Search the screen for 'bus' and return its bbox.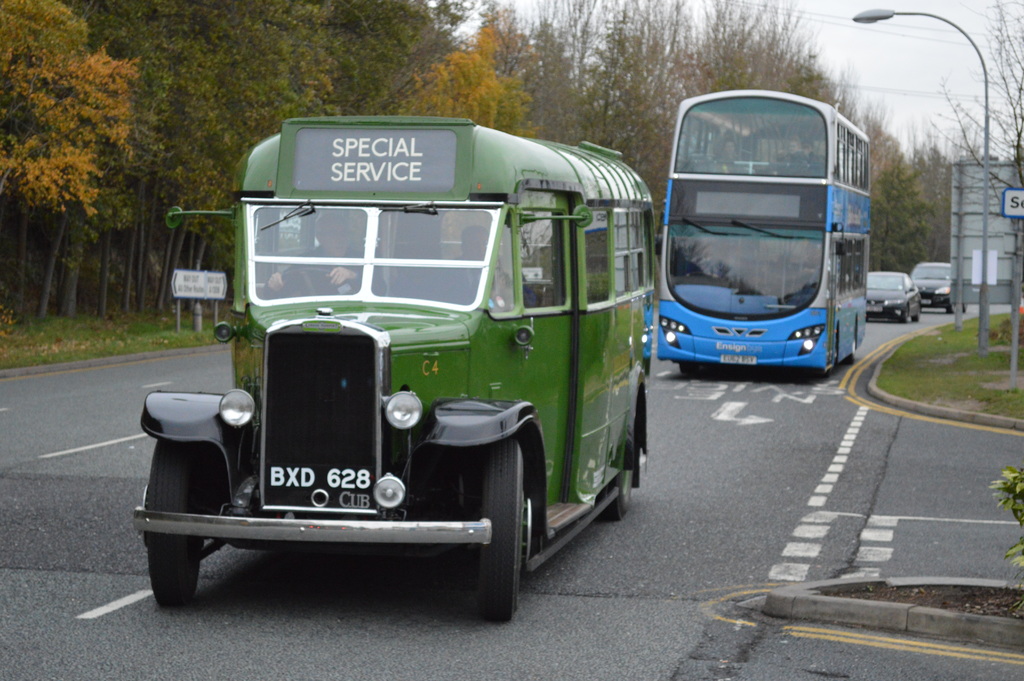
Found: (x1=659, y1=88, x2=867, y2=380).
